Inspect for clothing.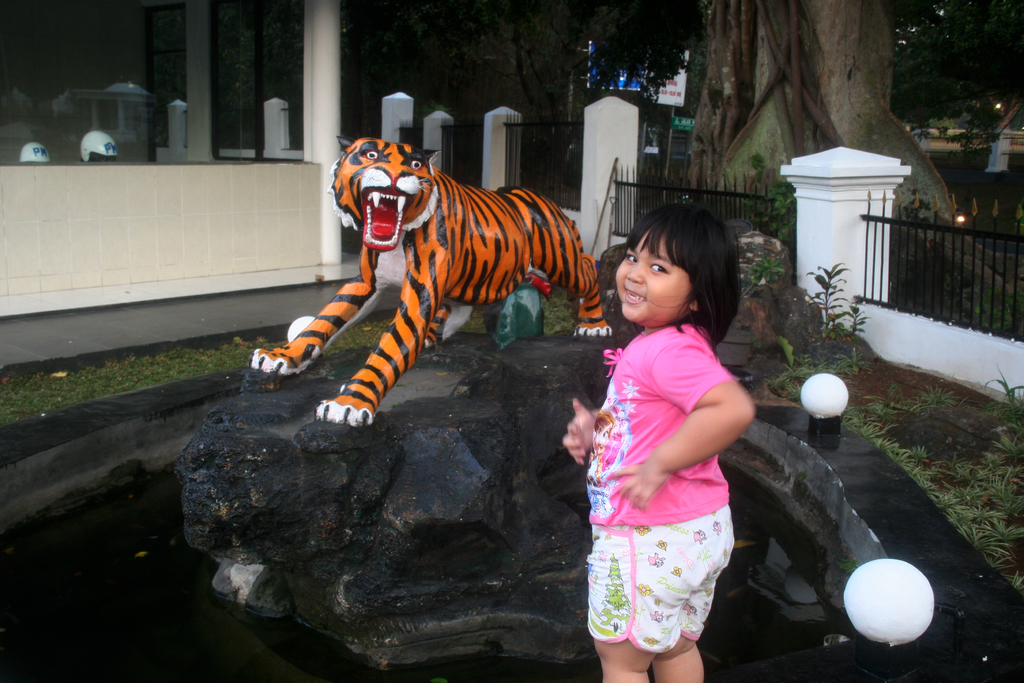
Inspection: left=595, top=305, right=765, bottom=636.
